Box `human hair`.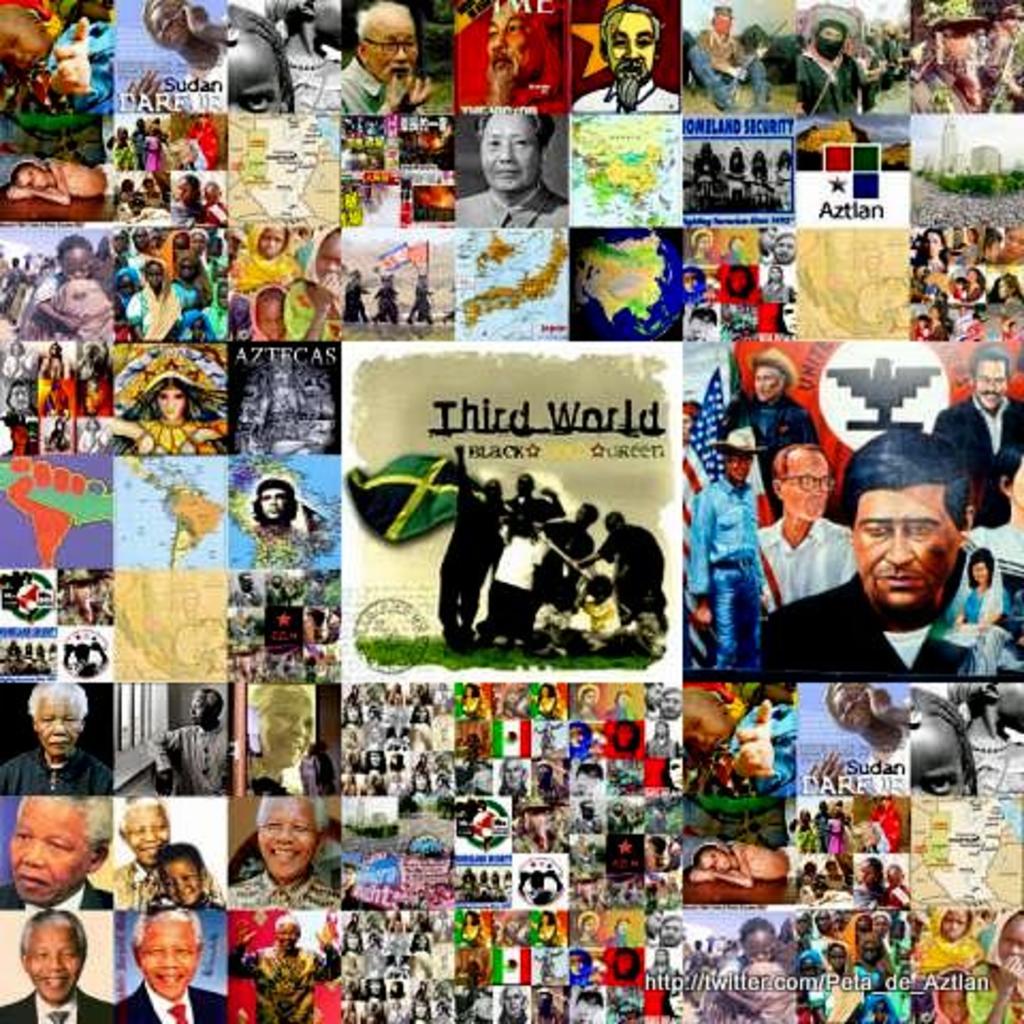
19 909 90 960.
